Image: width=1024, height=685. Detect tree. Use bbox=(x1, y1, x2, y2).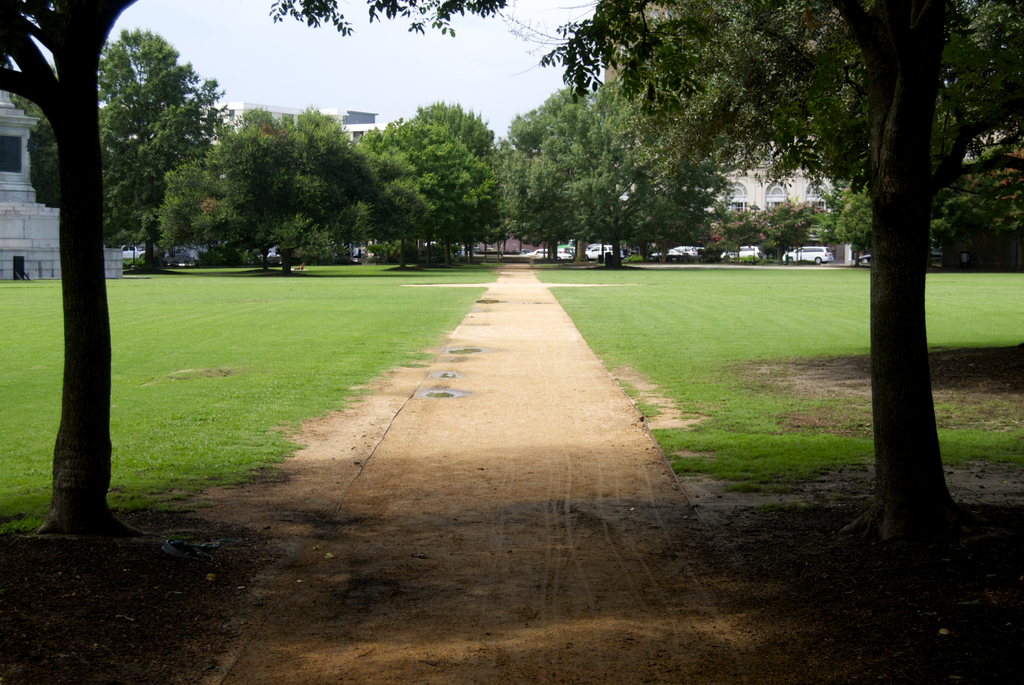
bbox=(543, 0, 1023, 558).
